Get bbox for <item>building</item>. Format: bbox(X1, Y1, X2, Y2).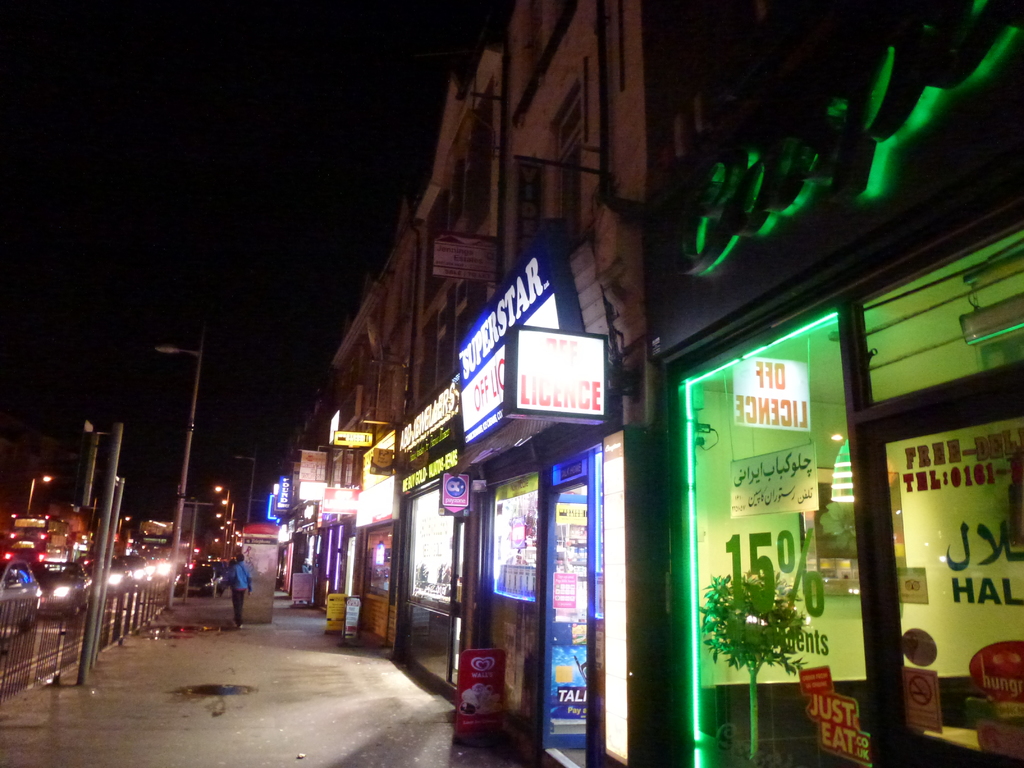
bbox(259, 2, 1023, 767).
